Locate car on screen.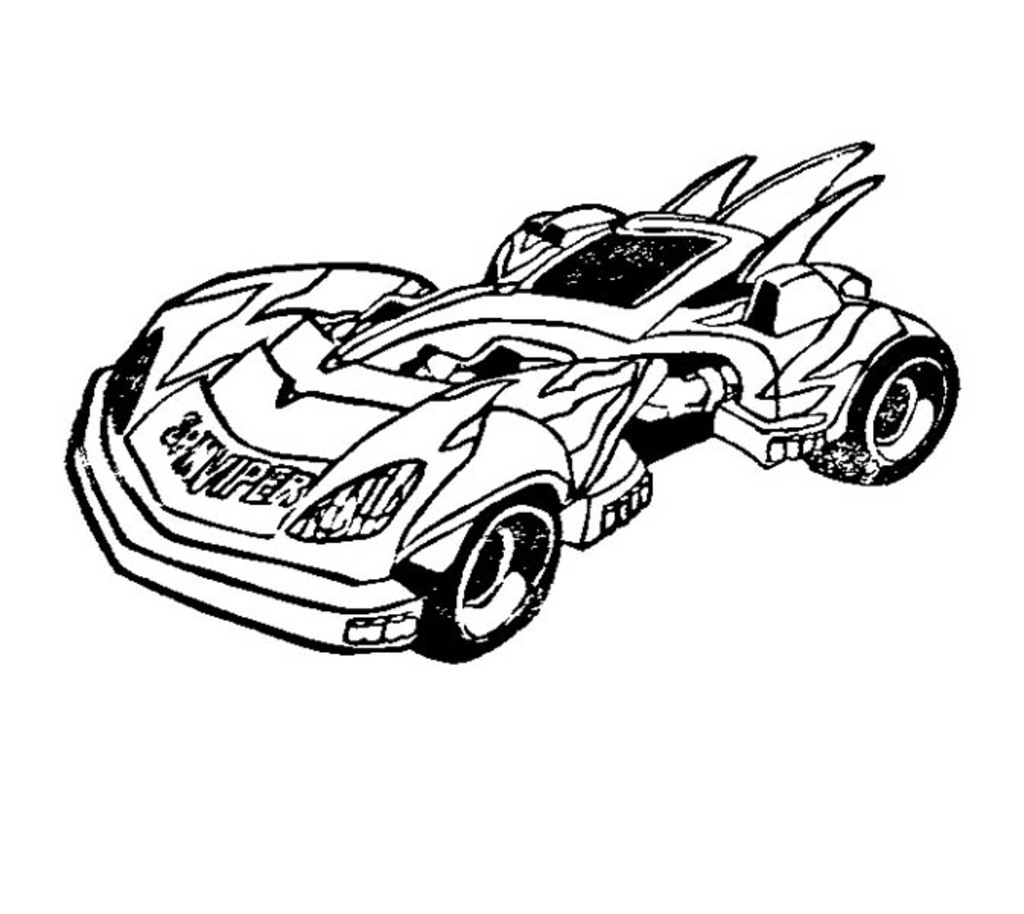
On screen at x1=64 y1=137 x2=963 y2=669.
